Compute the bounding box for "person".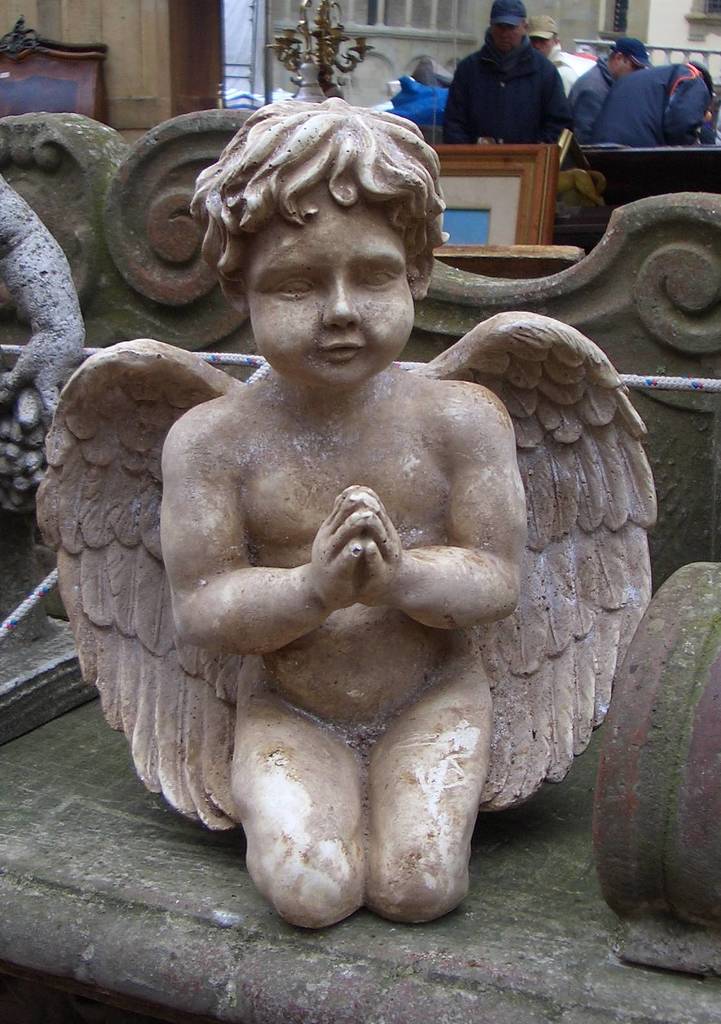
crop(563, 38, 652, 136).
